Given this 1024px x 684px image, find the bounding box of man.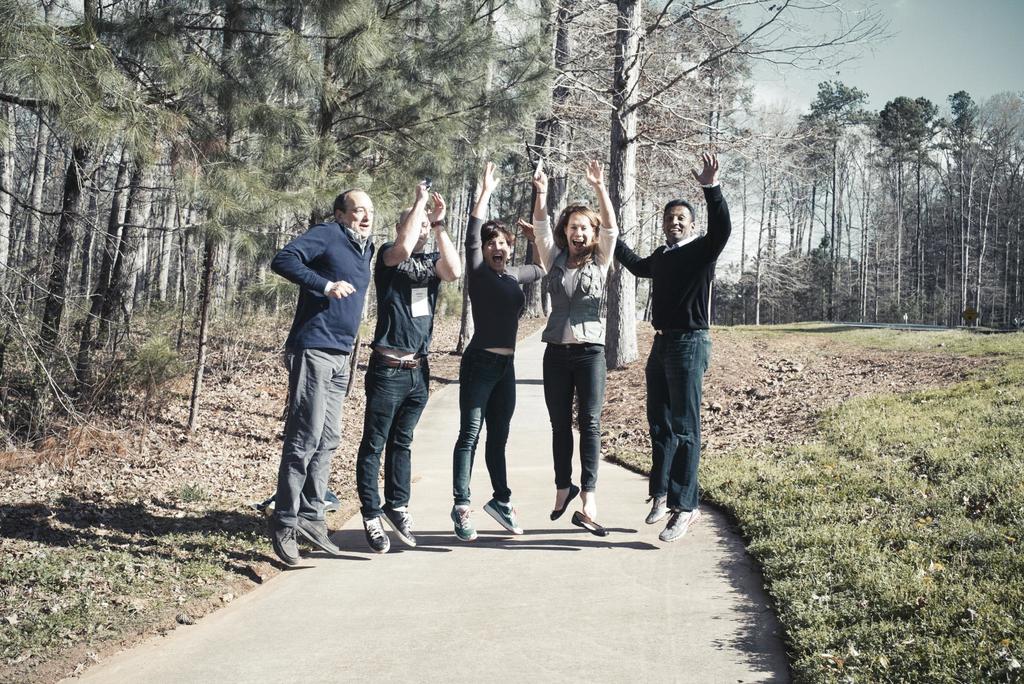
x1=356, y1=182, x2=461, y2=551.
